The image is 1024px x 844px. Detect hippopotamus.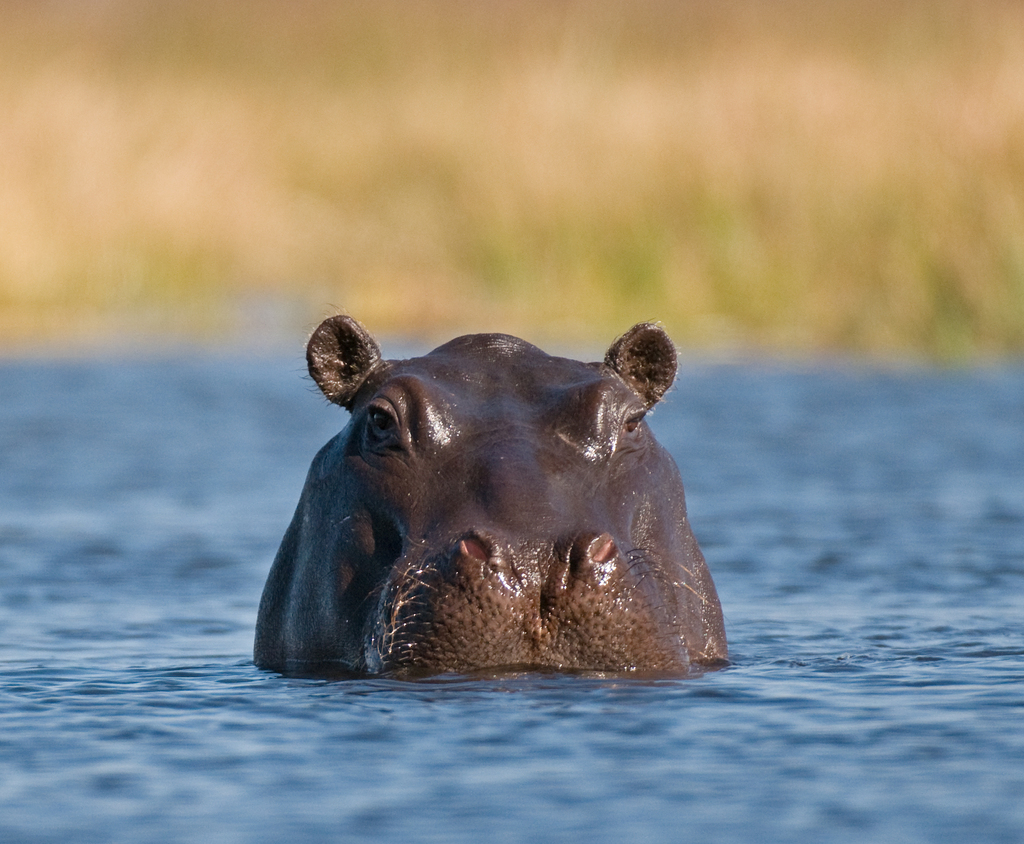
Detection: <bbox>255, 306, 732, 673</bbox>.
